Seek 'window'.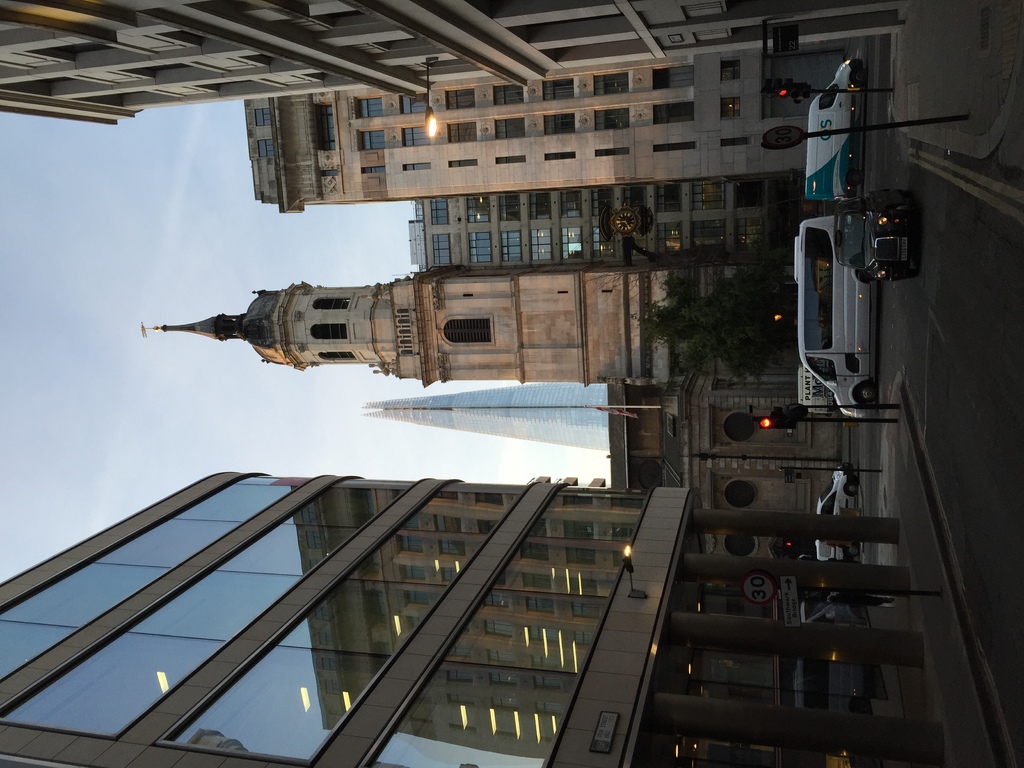
{"x1": 721, "y1": 134, "x2": 750, "y2": 148}.
